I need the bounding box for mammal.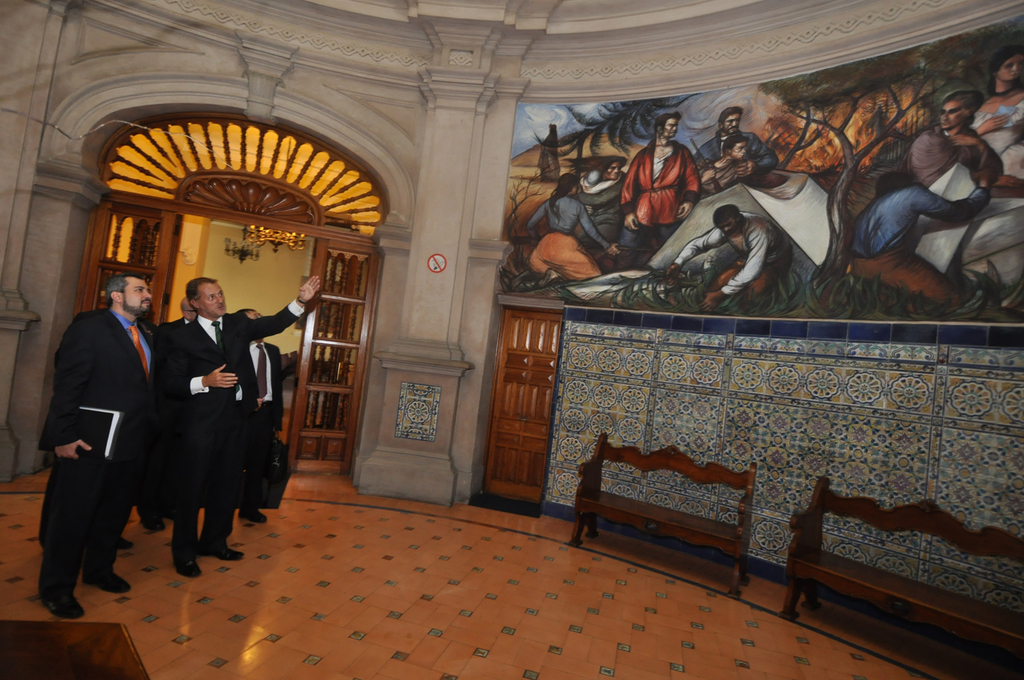
Here it is: bbox(236, 309, 286, 523).
